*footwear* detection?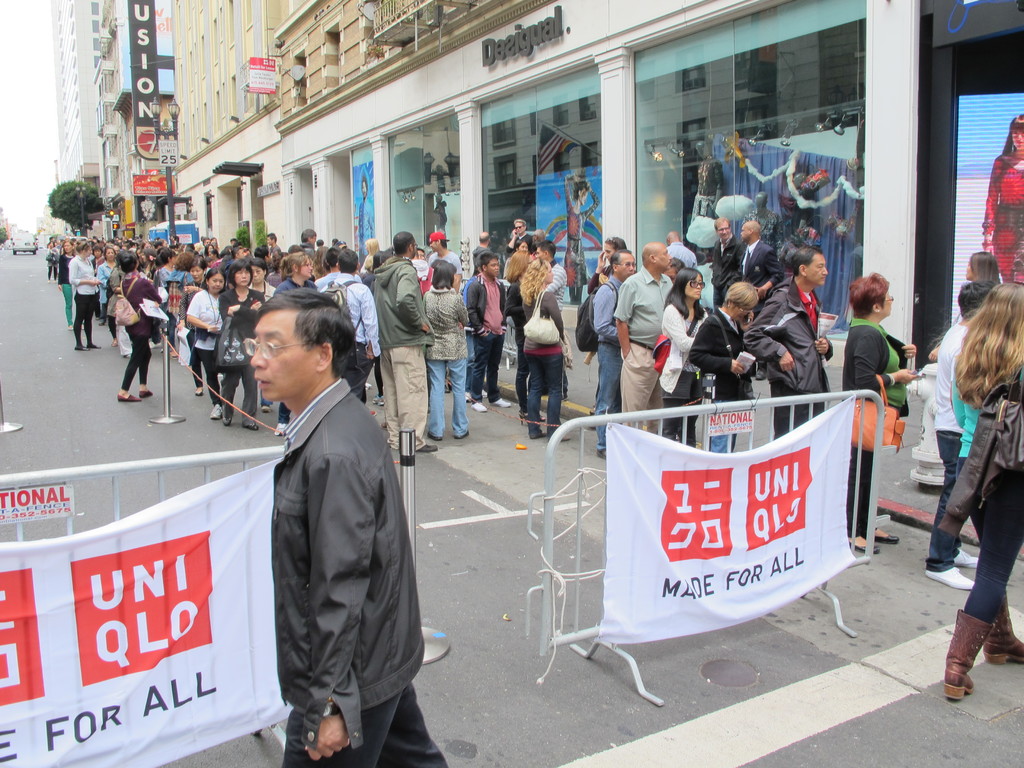
bbox(947, 627, 993, 704)
